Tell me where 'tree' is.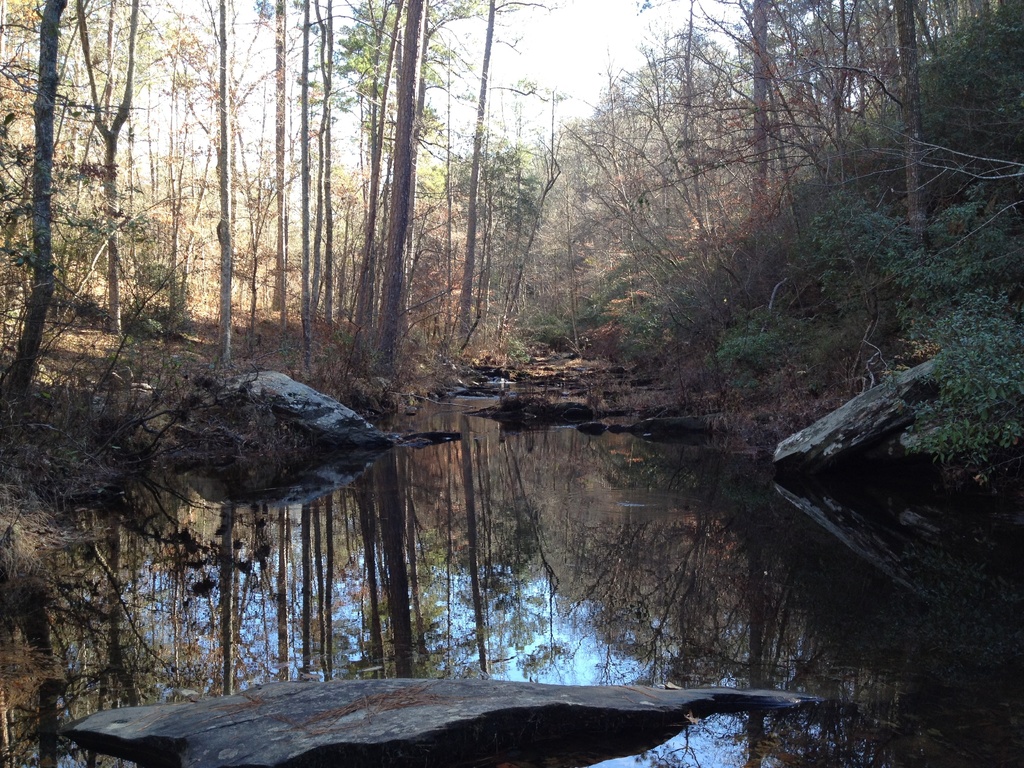
'tree' is at Rect(3, 0, 68, 399).
